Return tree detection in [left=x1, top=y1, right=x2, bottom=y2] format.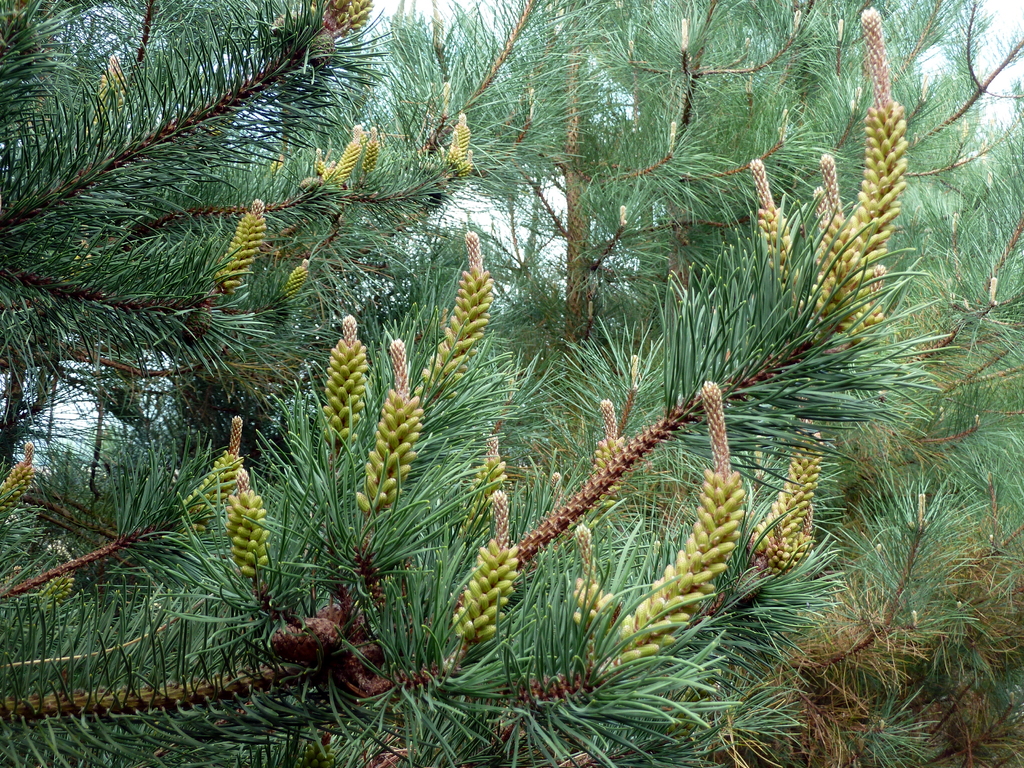
[left=22, top=0, right=975, bottom=756].
